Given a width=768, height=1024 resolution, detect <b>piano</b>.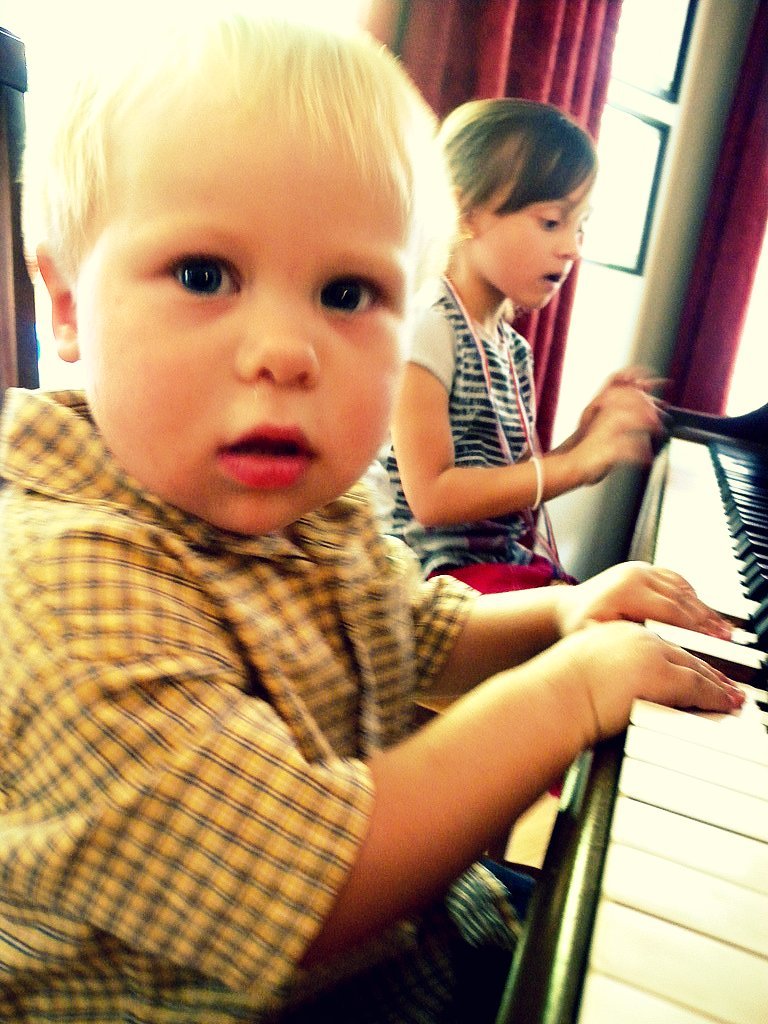
{"x1": 490, "y1": 398, "x2": 767, "y2": 1023}.
